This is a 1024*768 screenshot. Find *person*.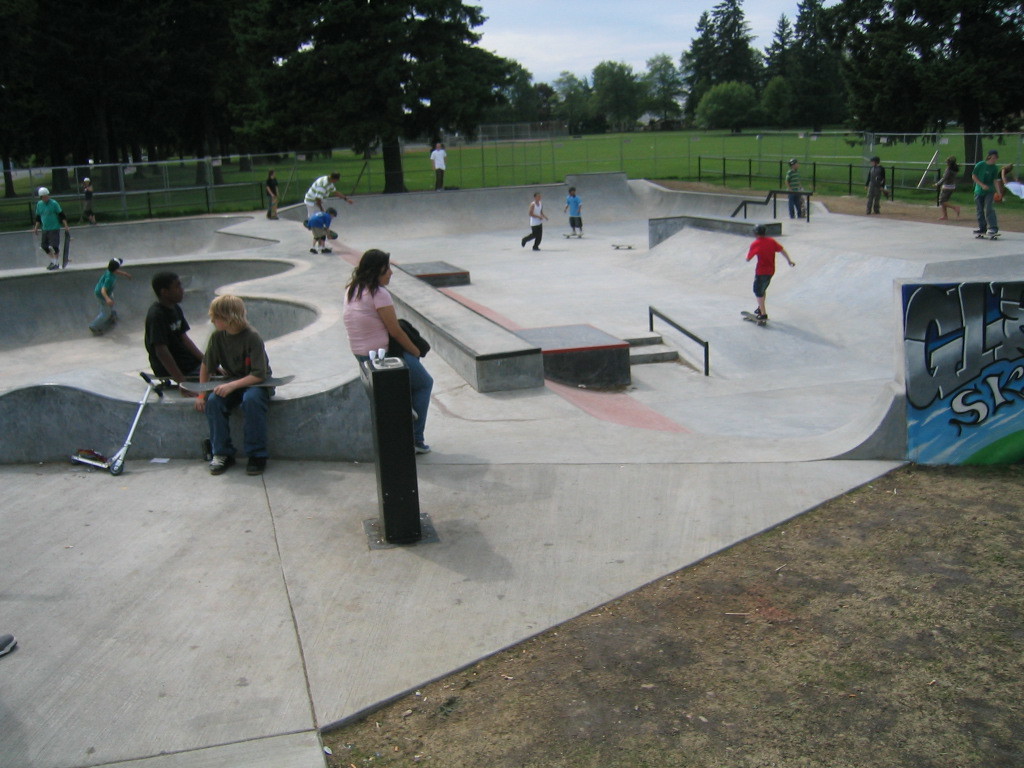
Bounding box: [182, 287, 266, 477].
